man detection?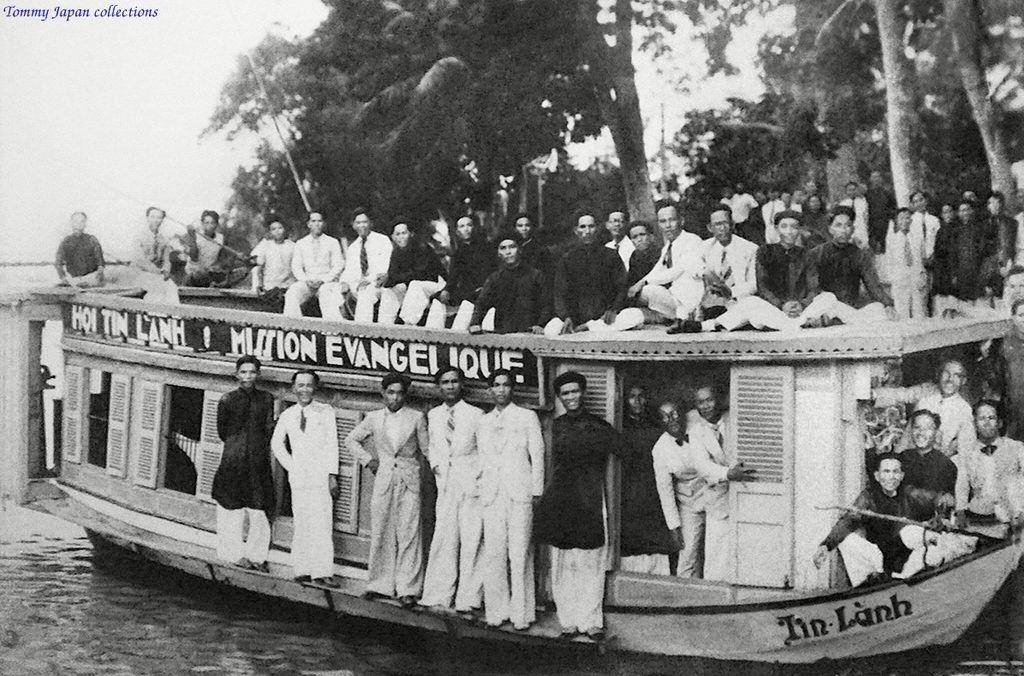
crop(426, 214, 500, 335)
